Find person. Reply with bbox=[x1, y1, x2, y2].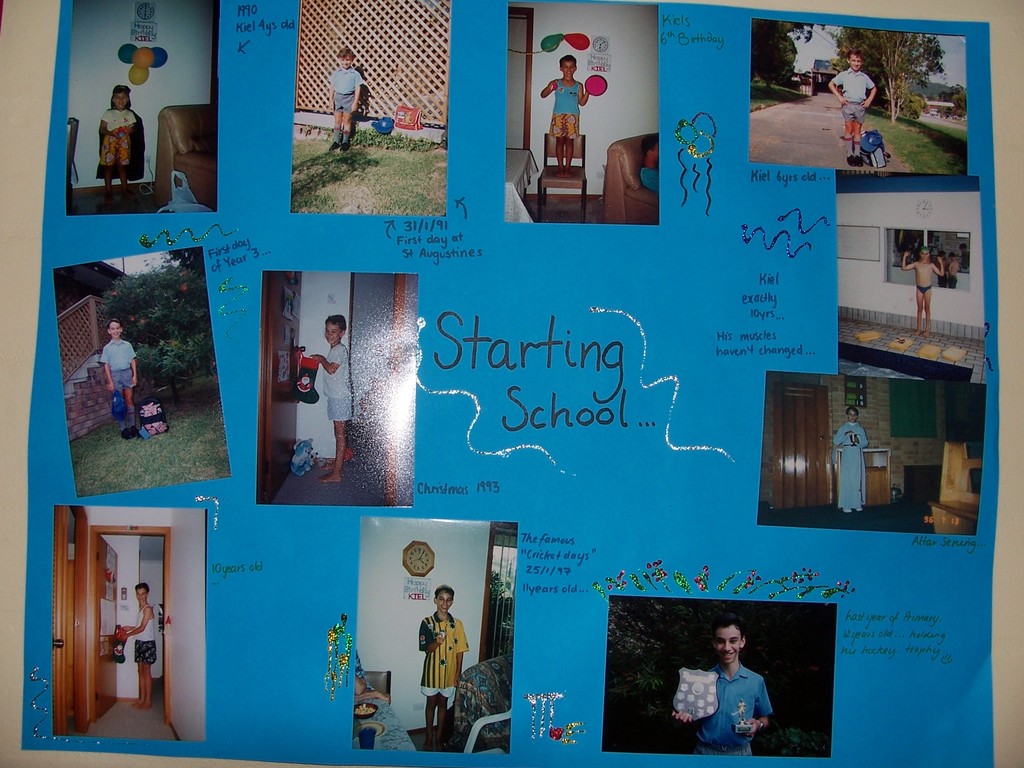
bbox=[833, 430, 875, 515].
